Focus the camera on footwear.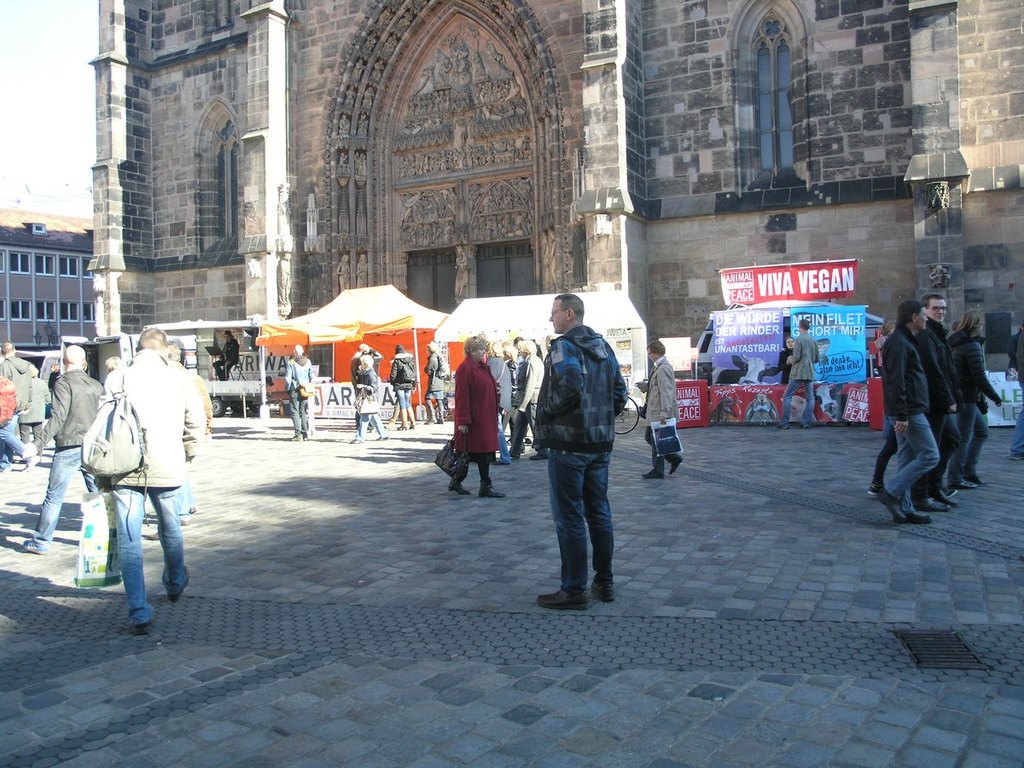
Focus region: x1=670, y1=456, x2=681, y2=473.
